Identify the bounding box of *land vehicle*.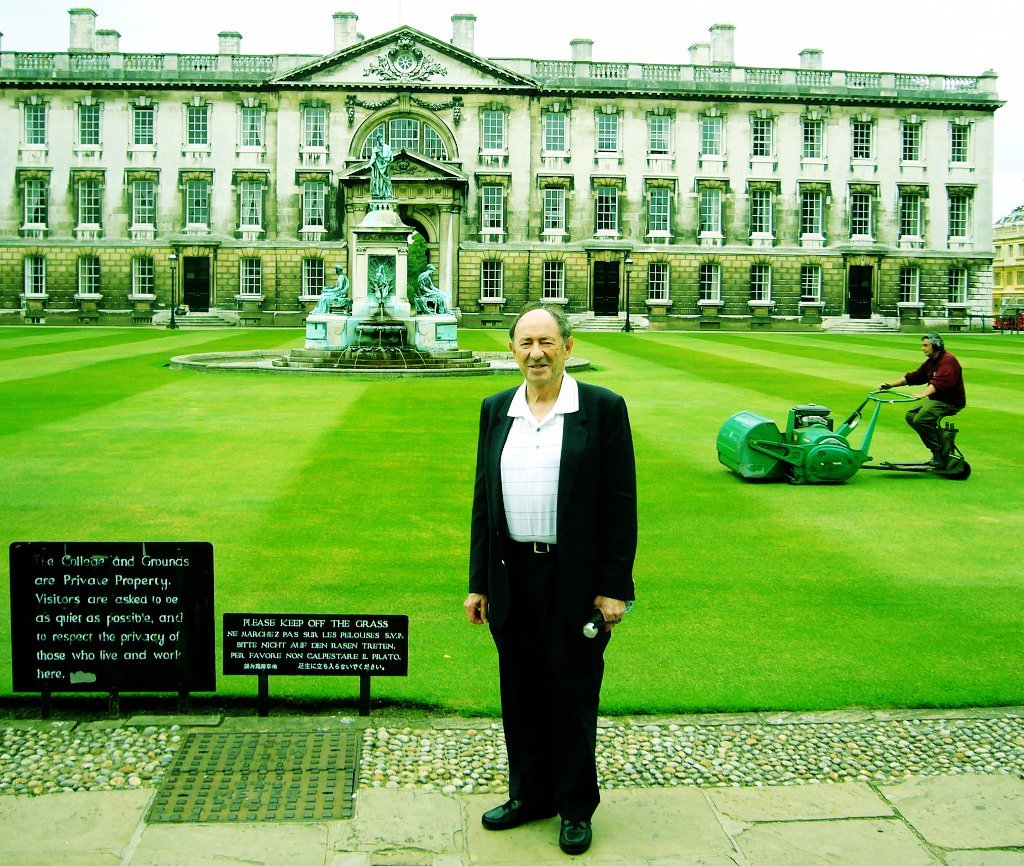
<box>991,307,1023,327</box>.
